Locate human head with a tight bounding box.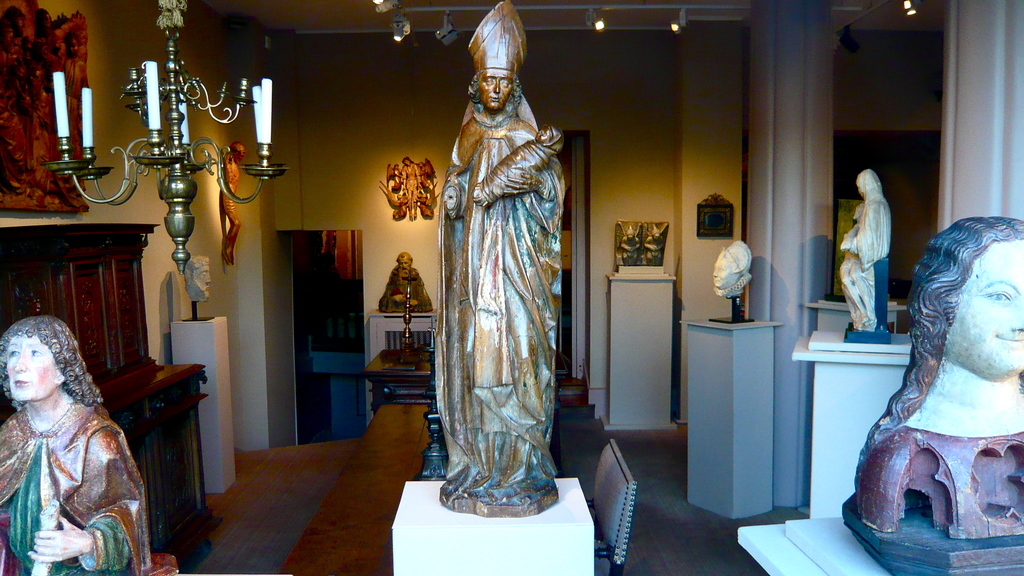
467,0,530,110.
